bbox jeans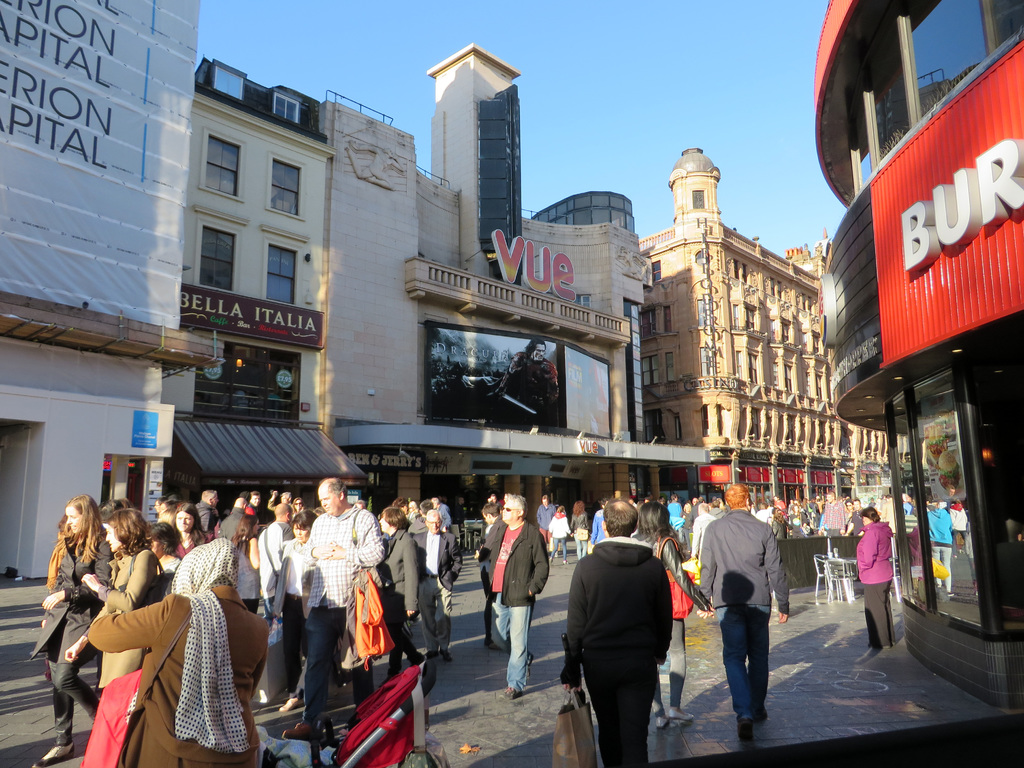
[573, 540, 588, 556]
